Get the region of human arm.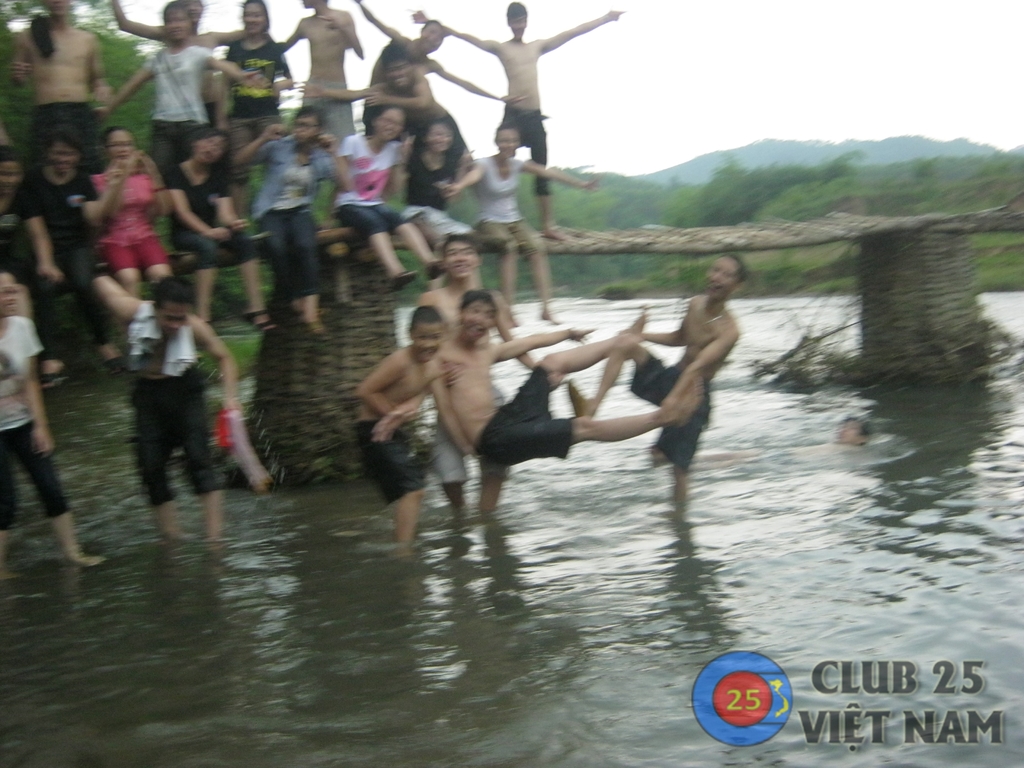
6 25 33 88.
